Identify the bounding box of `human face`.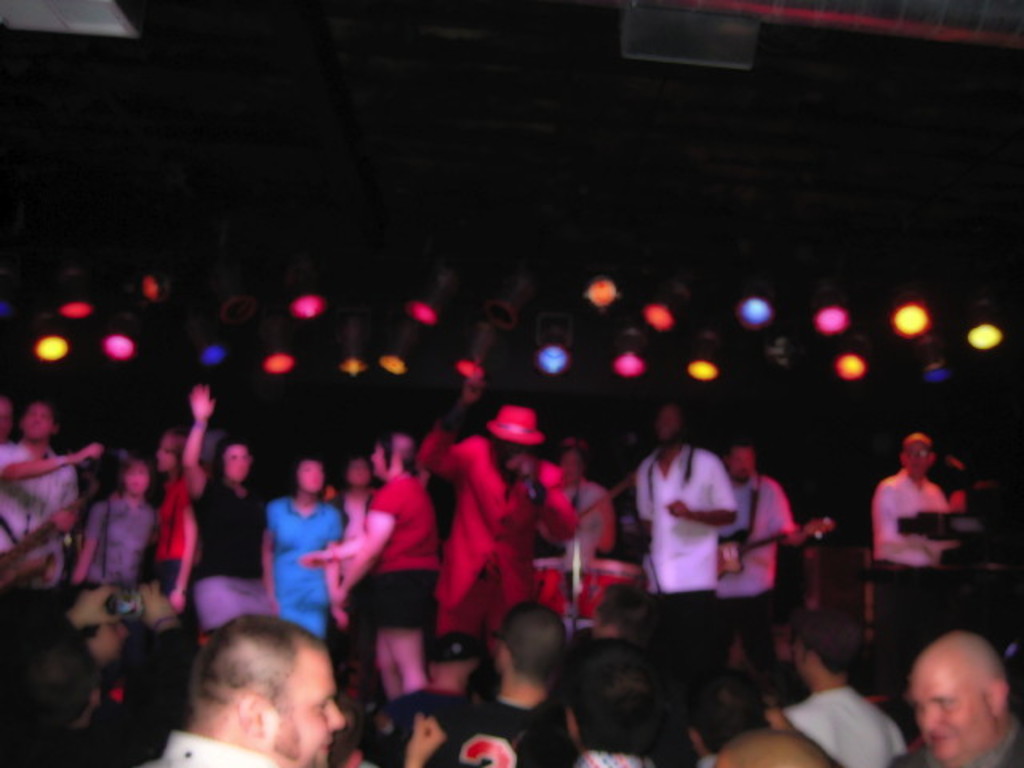
x1=730 y1=446 x2=750 y2=480.
